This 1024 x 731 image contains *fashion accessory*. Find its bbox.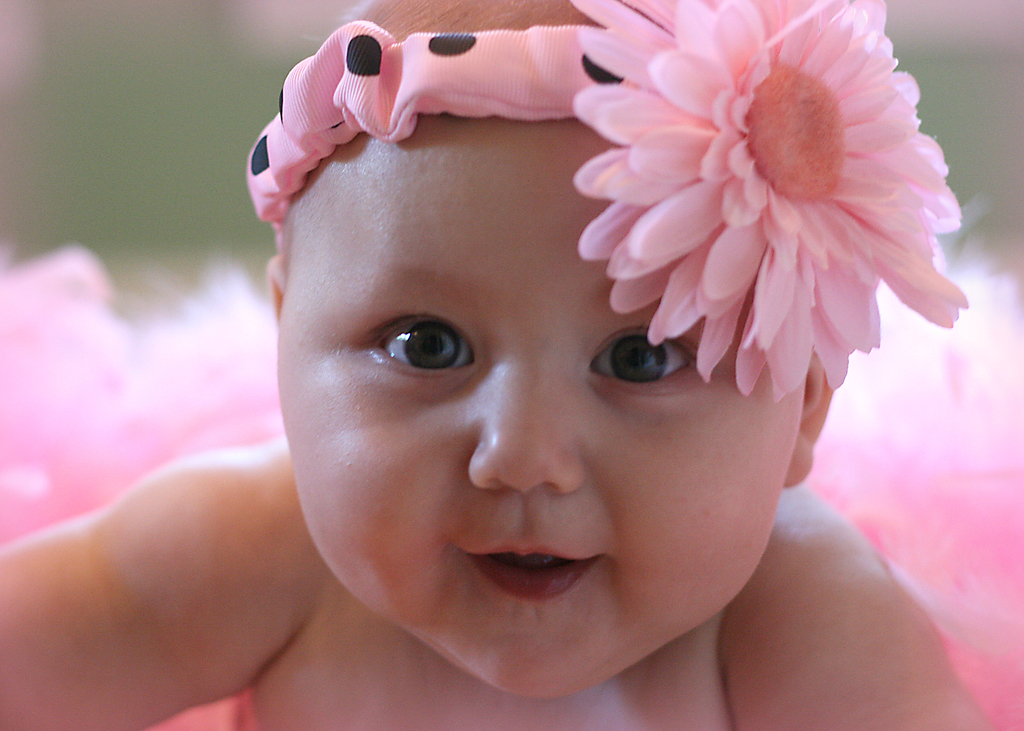
box(245, 0, 968, 399).
